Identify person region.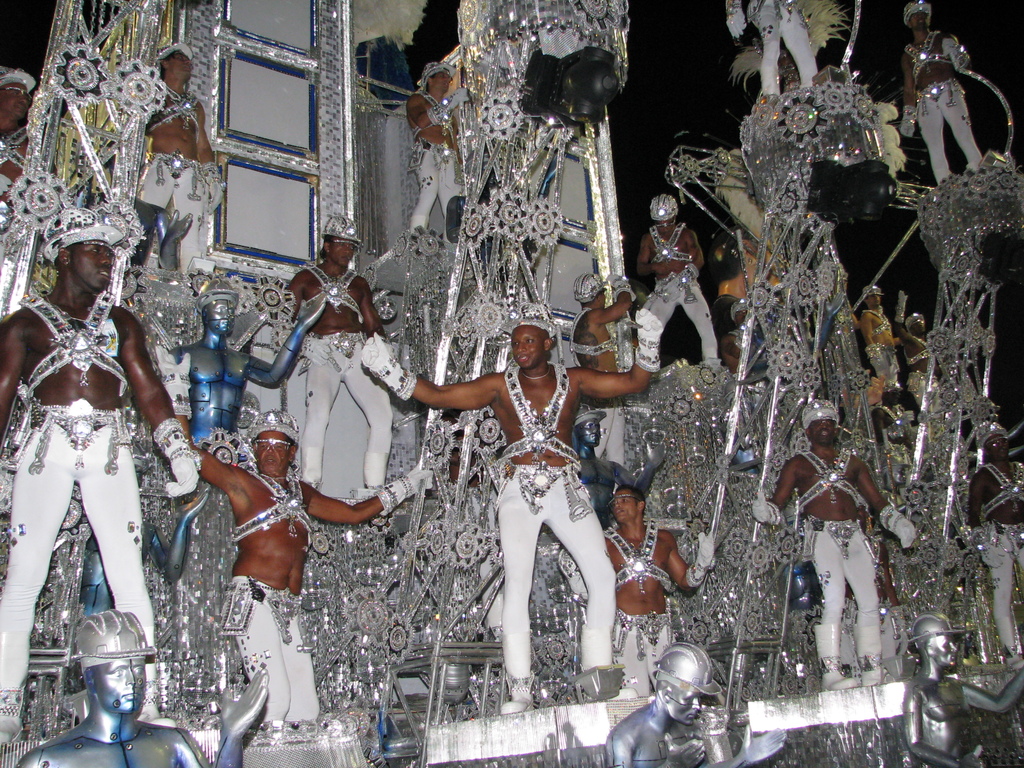
Region: [left=604, top=637, right=788, bottom=767].
